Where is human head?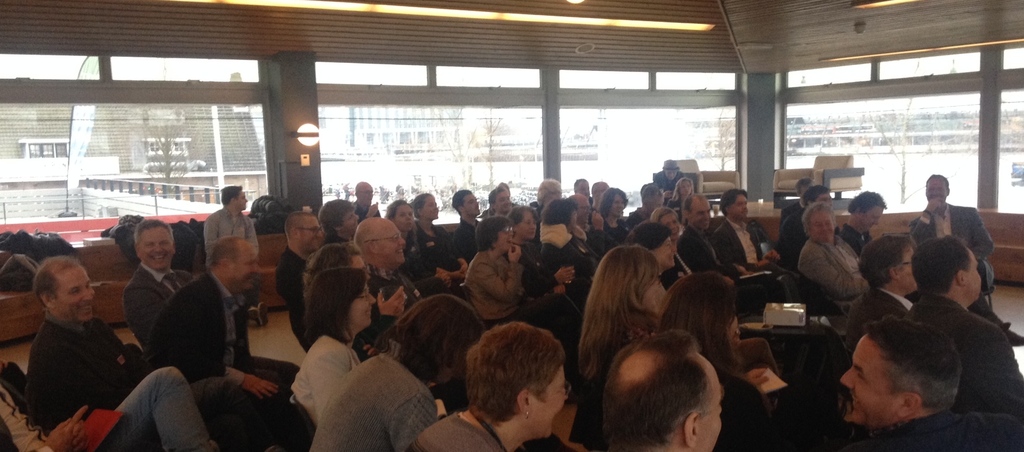
x1=640 y1=186 x2=665 y2=214.
